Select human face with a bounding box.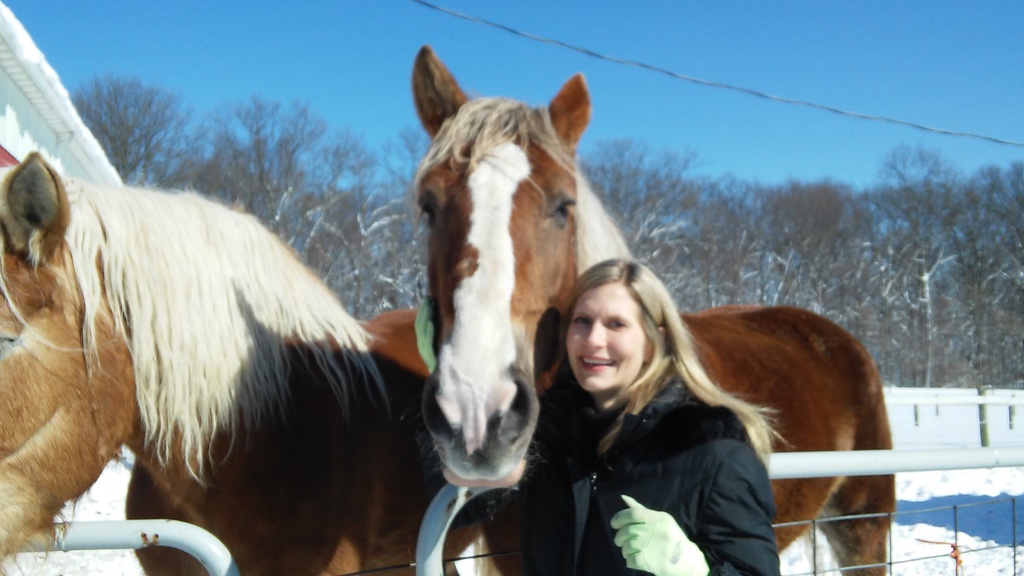
crop(568, 287, 643, 392).
